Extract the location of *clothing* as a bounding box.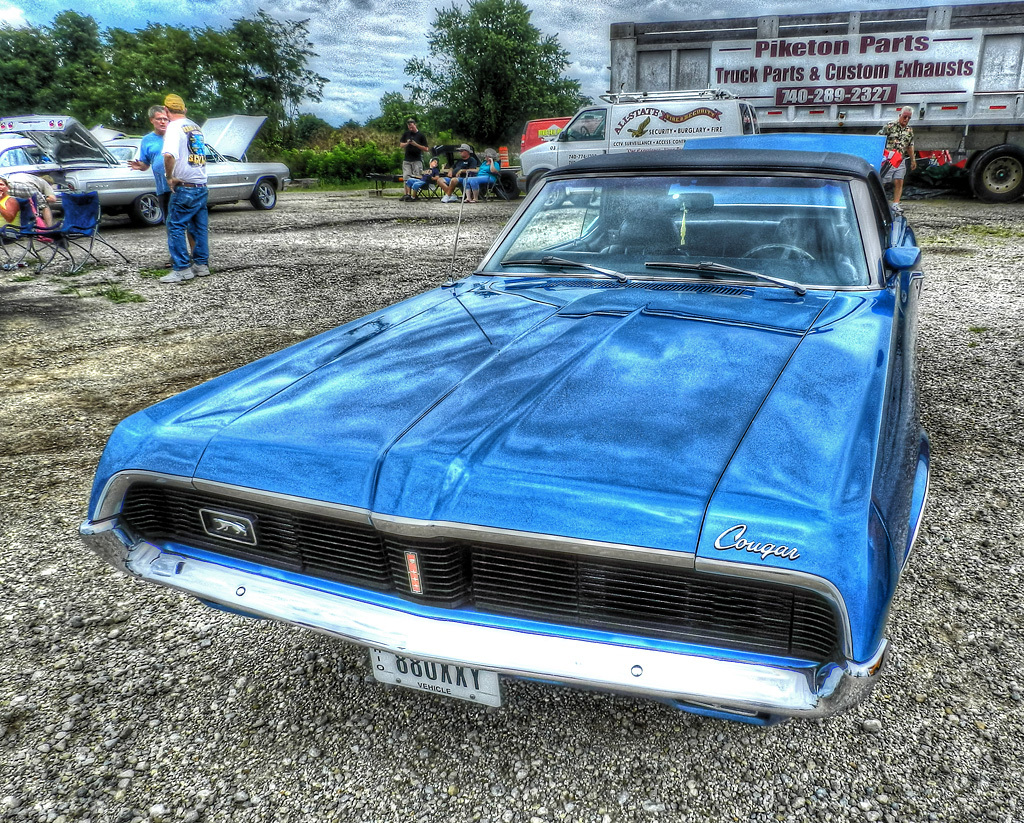
<bbox>3, 170, 55, 213</bbox>.
